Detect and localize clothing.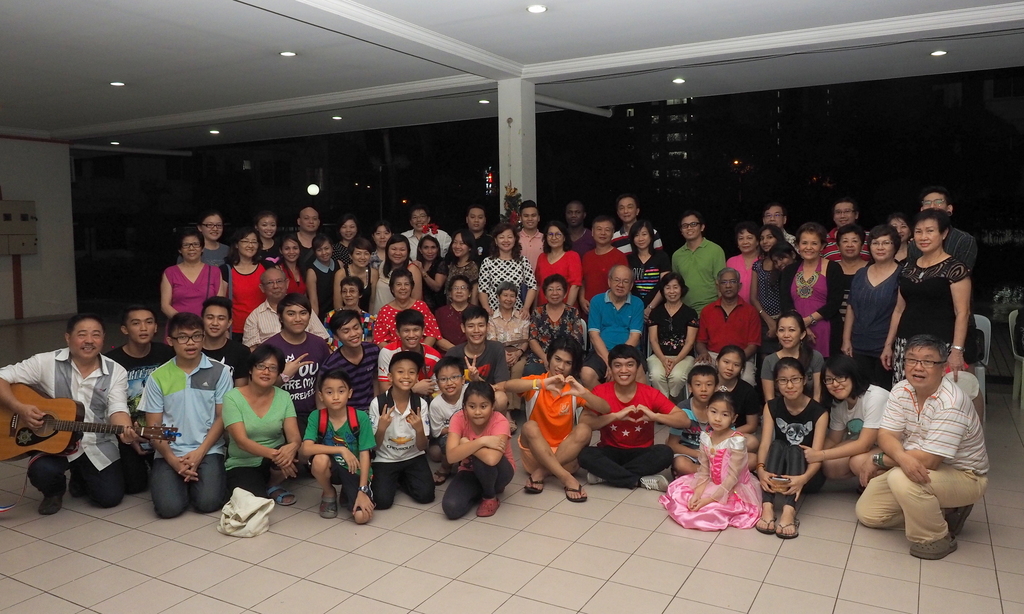
Localized at rect(443, 302, 490, 343).
